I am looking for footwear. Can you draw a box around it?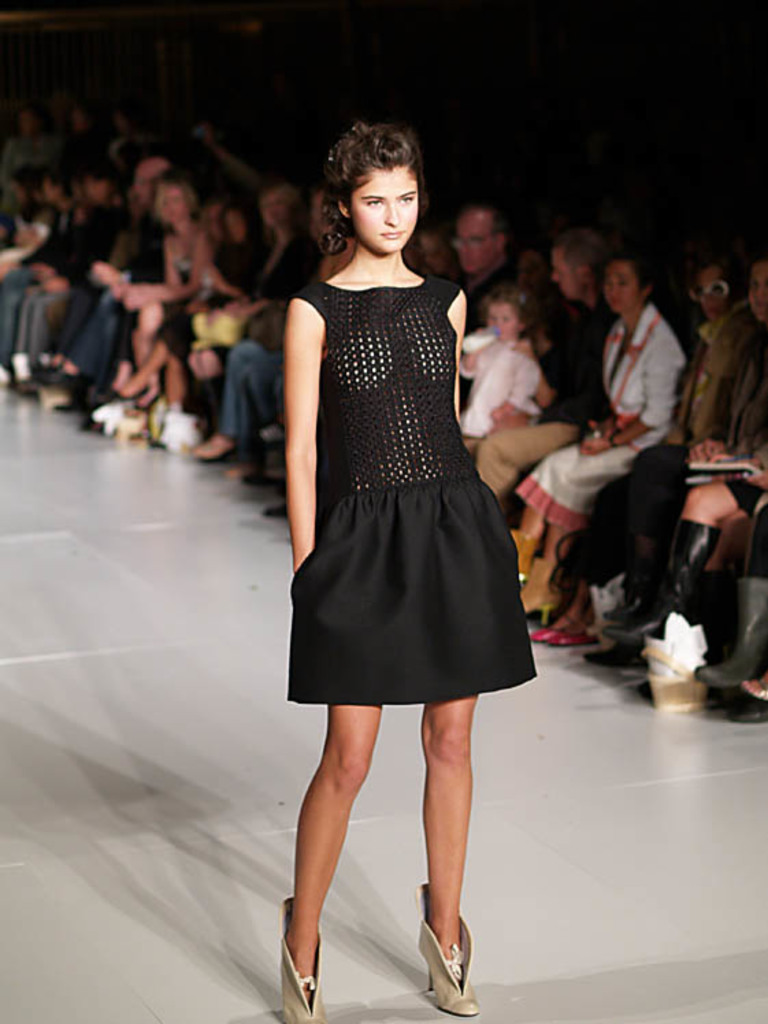
Sure, the bounding box is [695, 574, 767, 680].
